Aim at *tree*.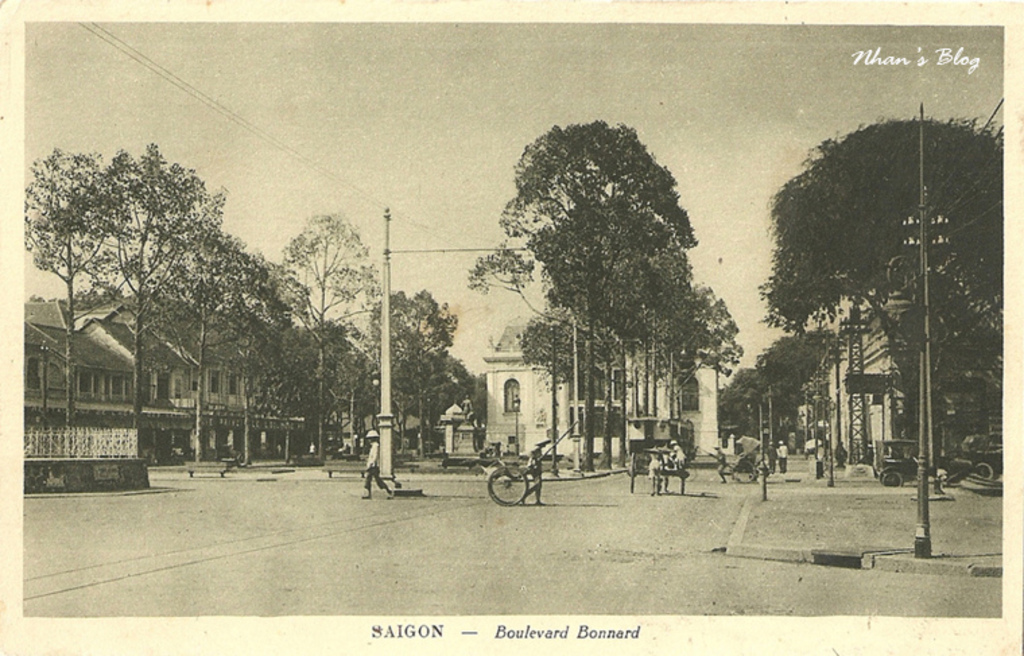
Aimed at BBox(376, 268, 455, 457).
